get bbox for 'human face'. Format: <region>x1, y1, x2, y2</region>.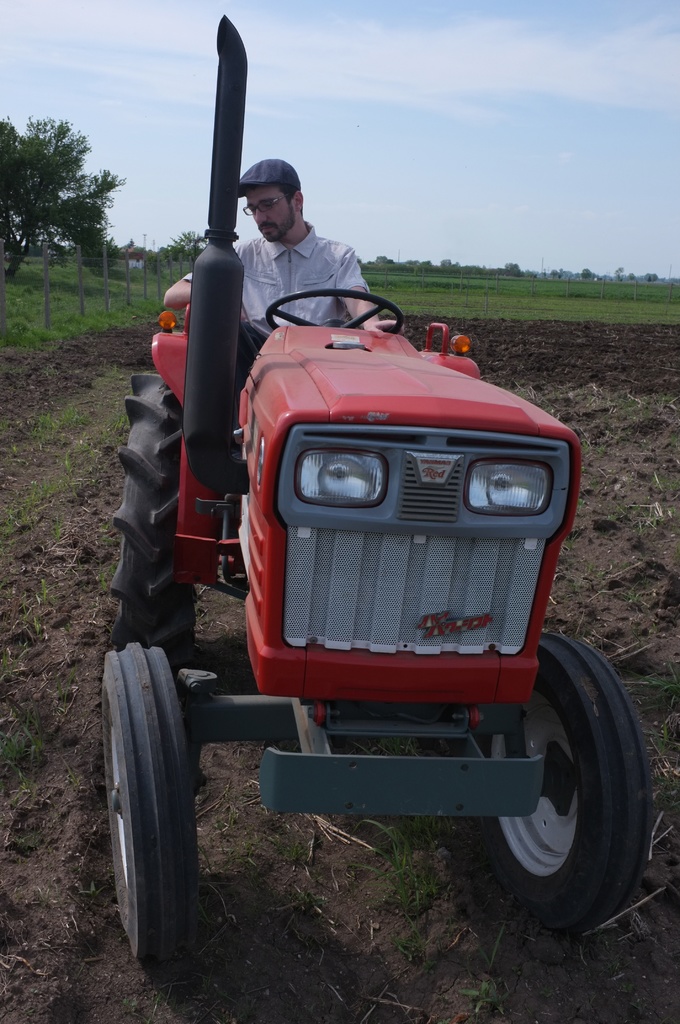
<region>245, 186, 295, 242</region>.
